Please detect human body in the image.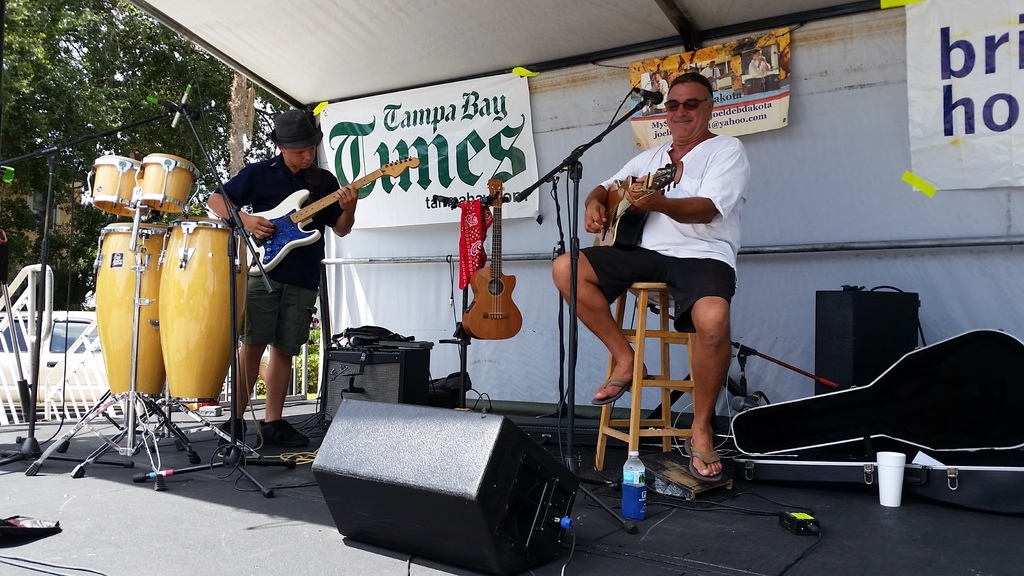
[left=205, top=154, right=359, bottom=449].
